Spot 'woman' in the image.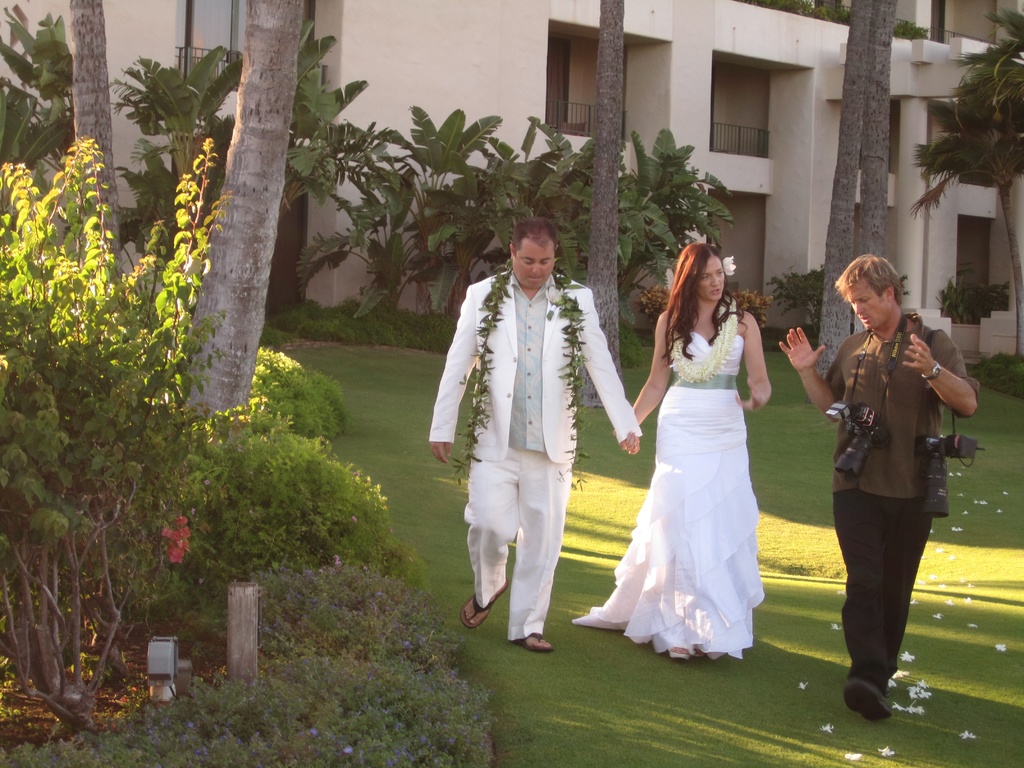
'woman' found at rect(614, 232, 785, 655).
